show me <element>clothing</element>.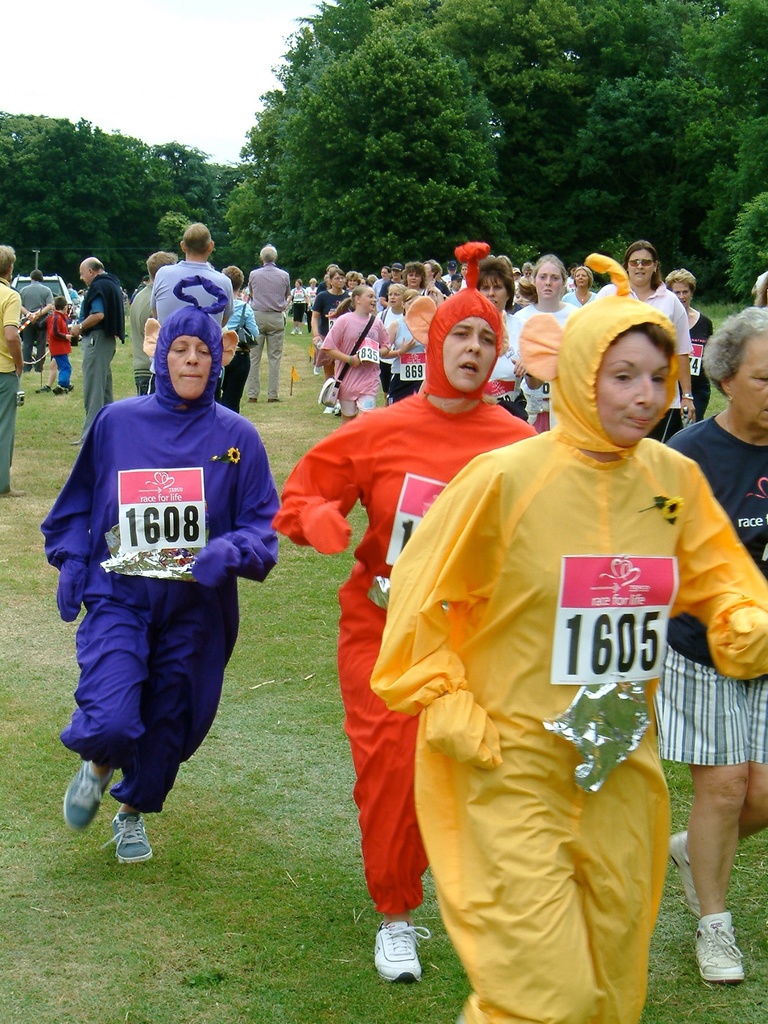
<element>clothing</element> is here: [x1=230, y1=298, x2=261, y2=415].
